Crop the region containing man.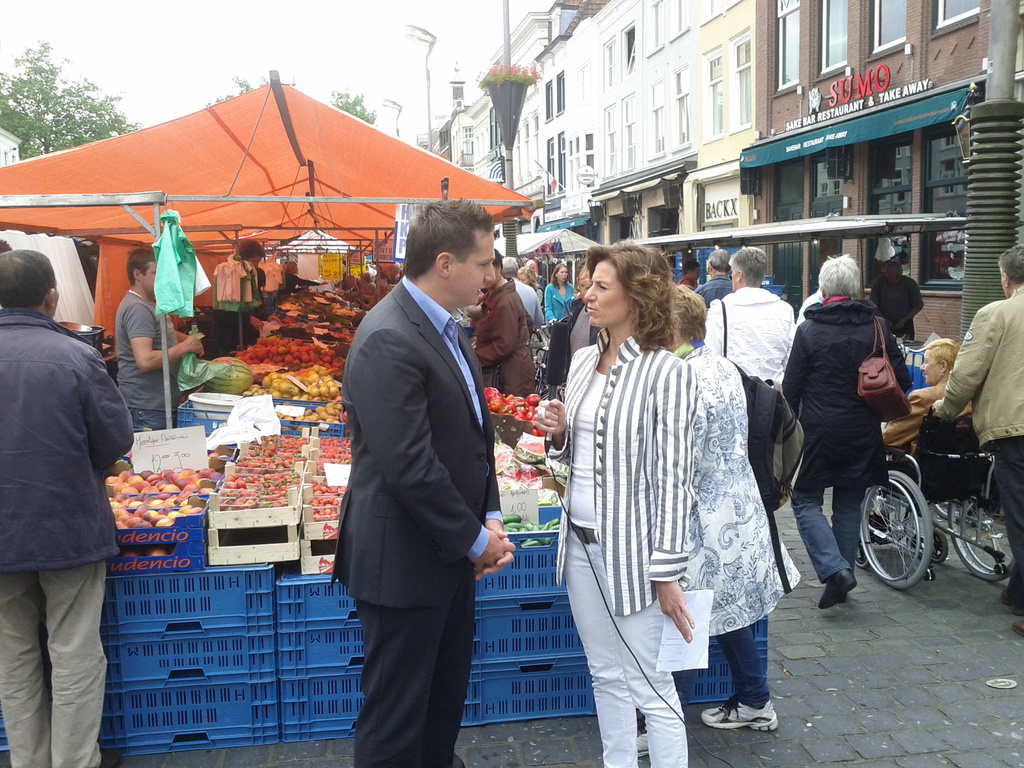
Crop region: (4, 218, 141, 749).
